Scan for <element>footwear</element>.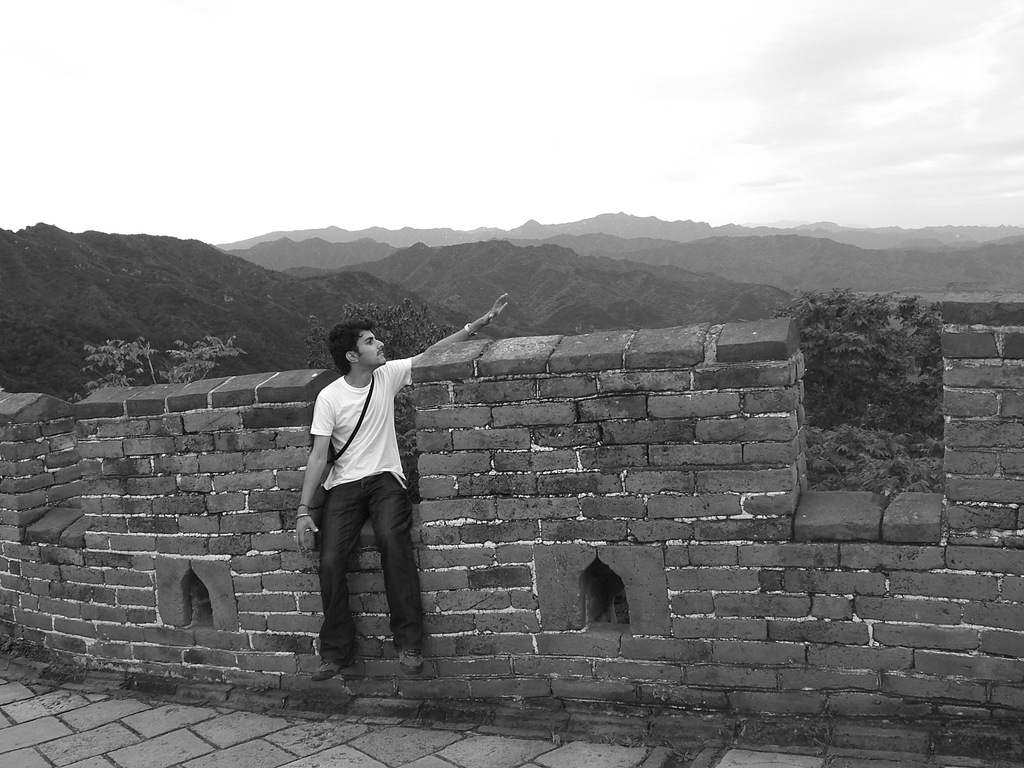
Scan result: [399, 651, 430, 675].
